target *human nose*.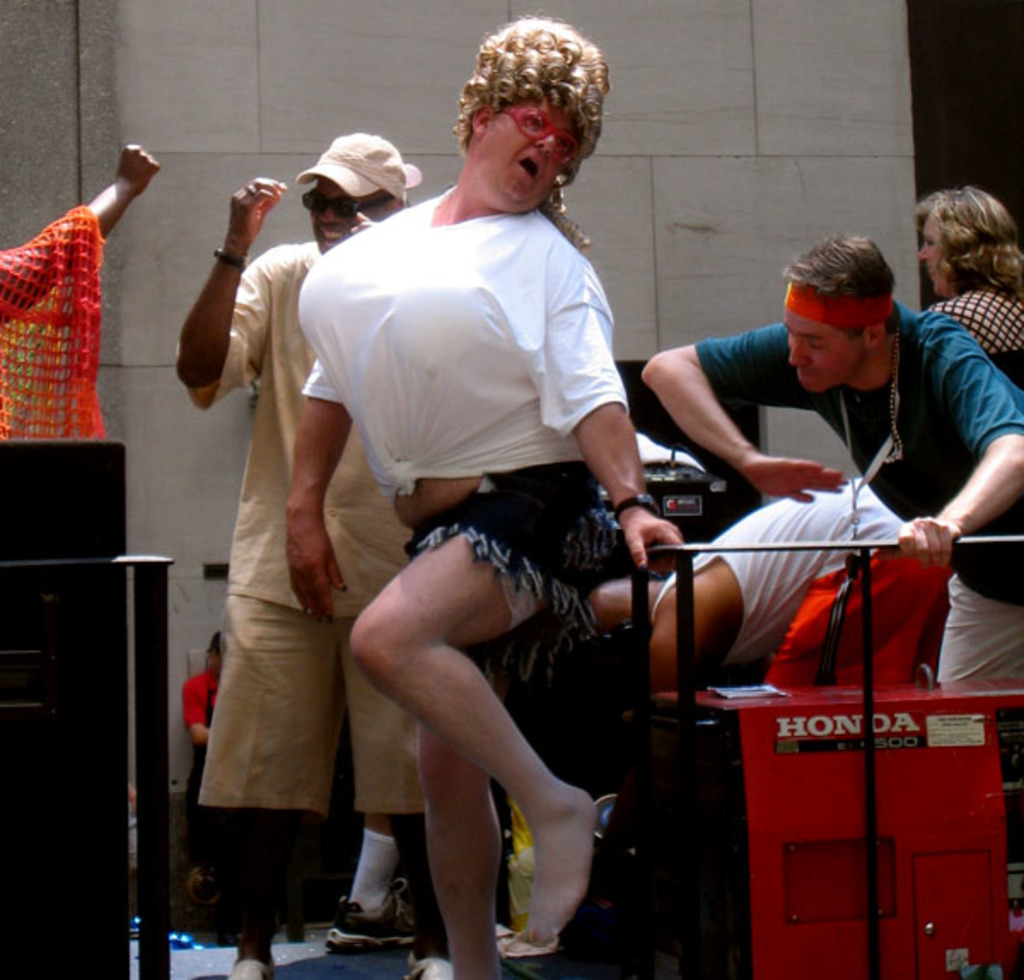
Target region: [911, 246, 932, 263].
